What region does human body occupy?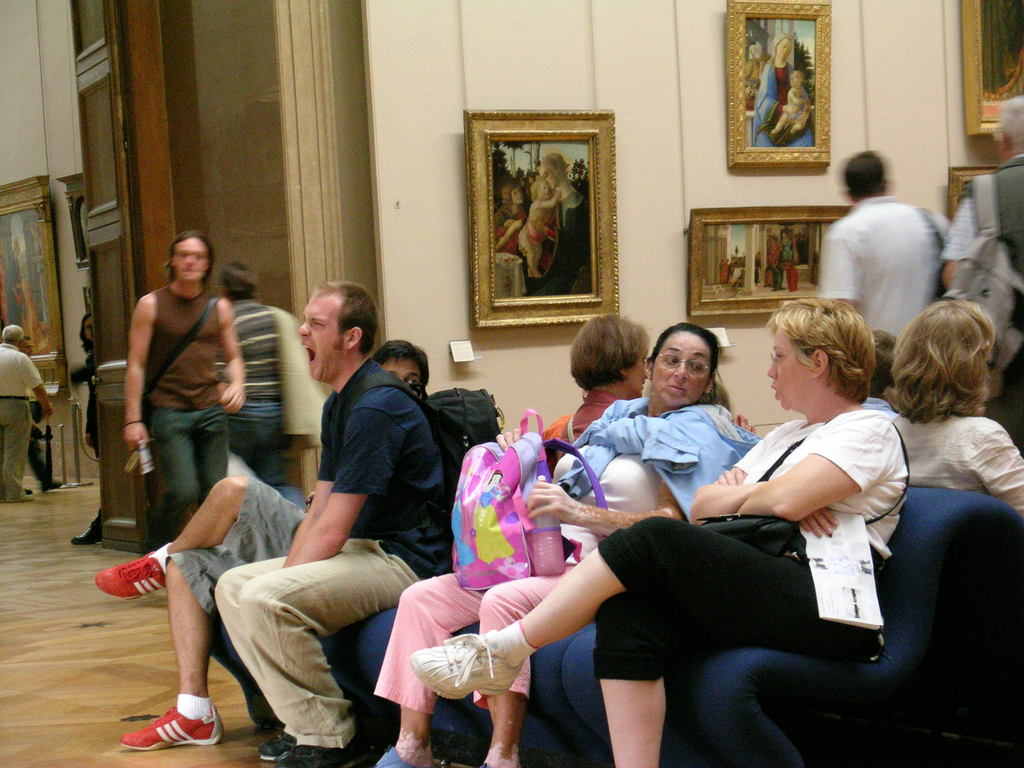
[left=933, top=104, right=1023, bottom=437].
